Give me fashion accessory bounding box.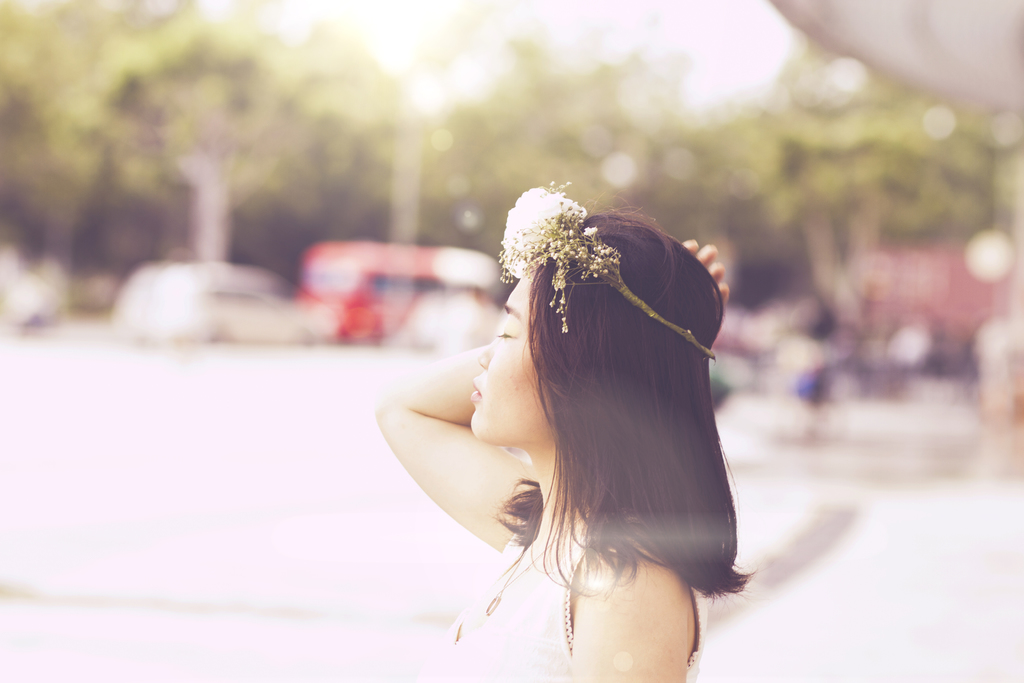
x1=495 y1=181 x2=718 y2=364.
